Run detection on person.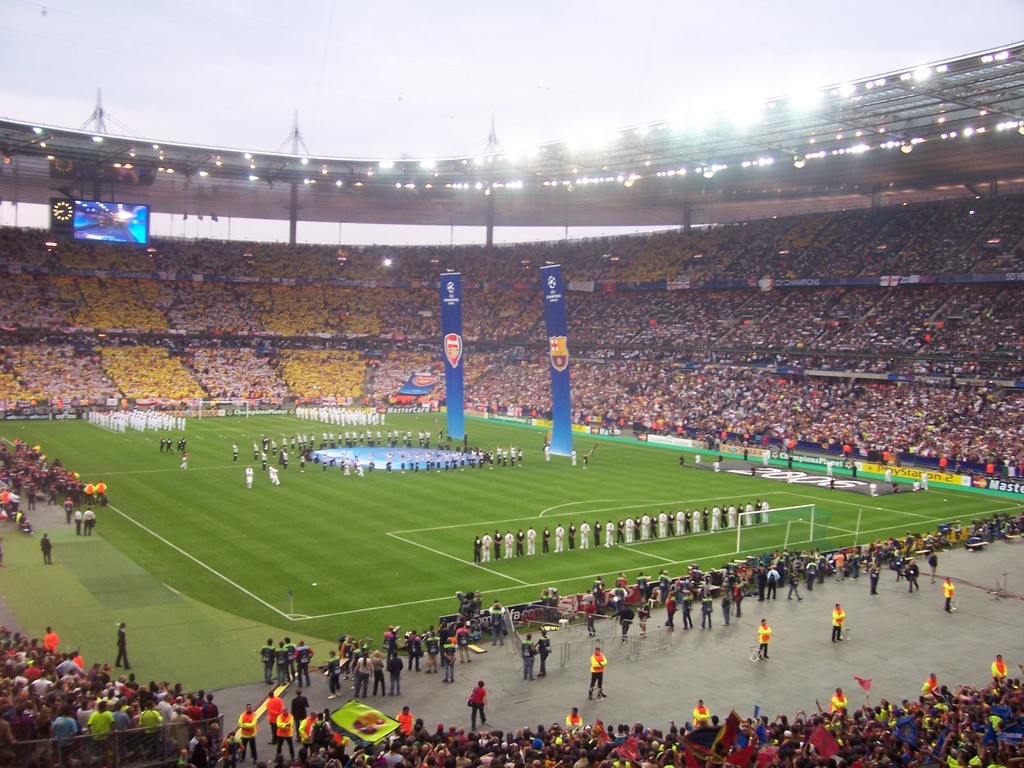
Result: bbox(235, 704, 257, 763).
